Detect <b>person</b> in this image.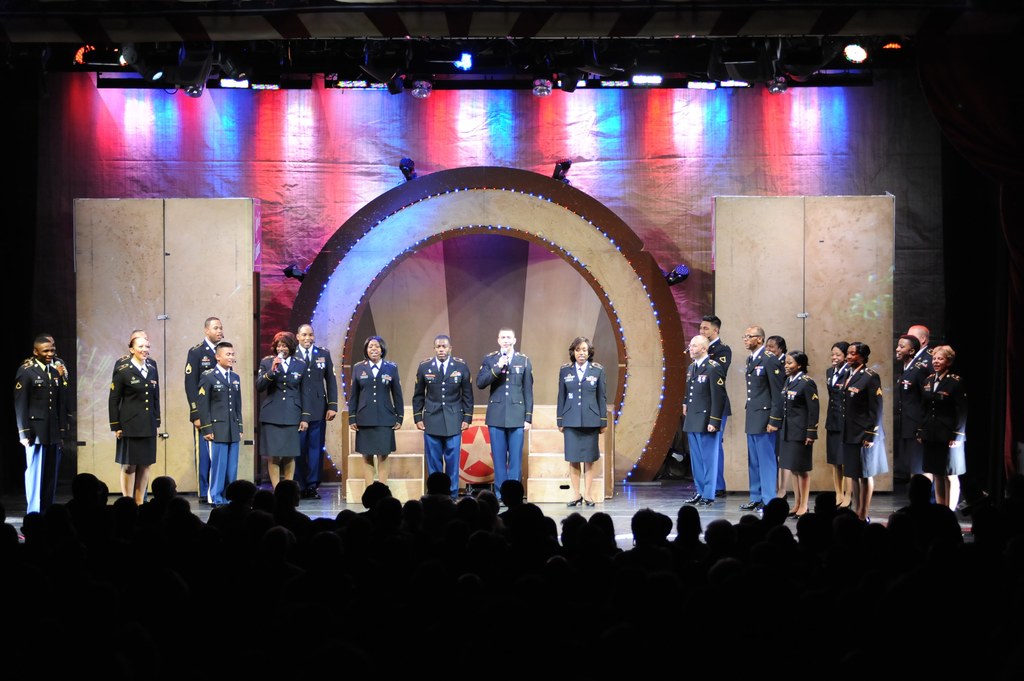
Detection: pyautogui.locateOnScreen(682, 338, 721, 512).
